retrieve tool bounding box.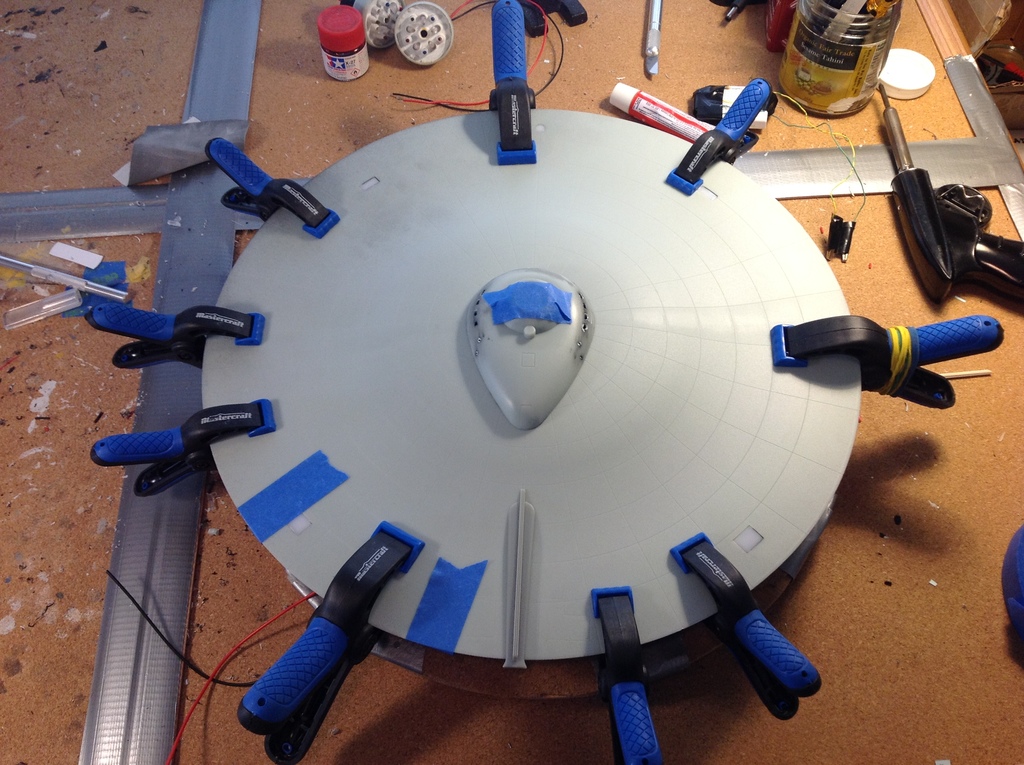
Bounding box: (x1=205, y1=134, x2=341, y2=239).
